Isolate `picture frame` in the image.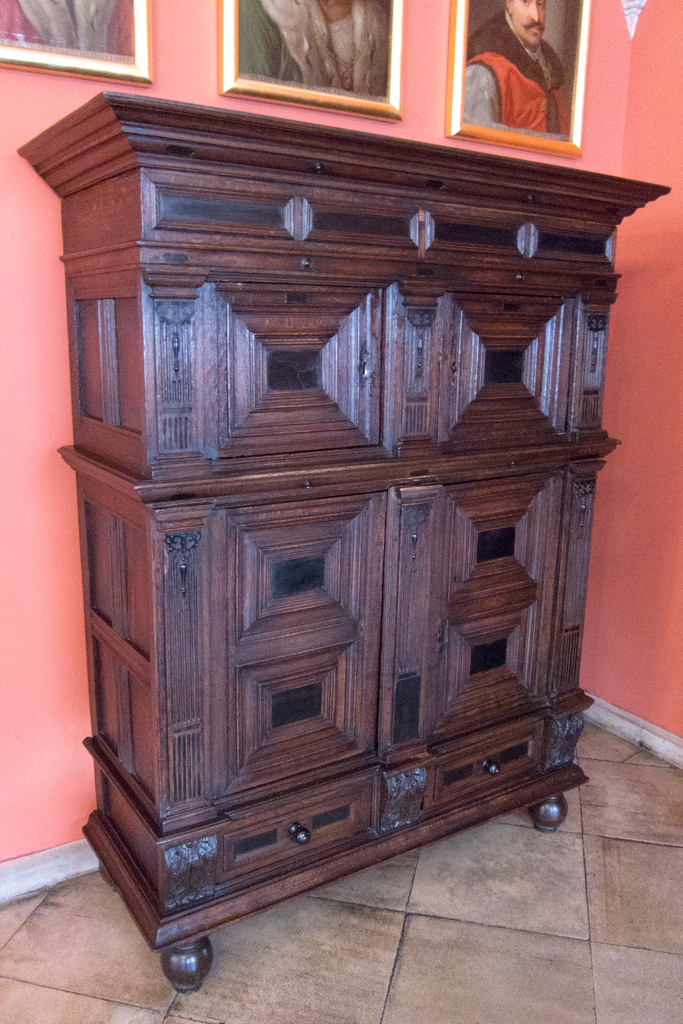
Isolated region: (217, 0, 406, 124).
